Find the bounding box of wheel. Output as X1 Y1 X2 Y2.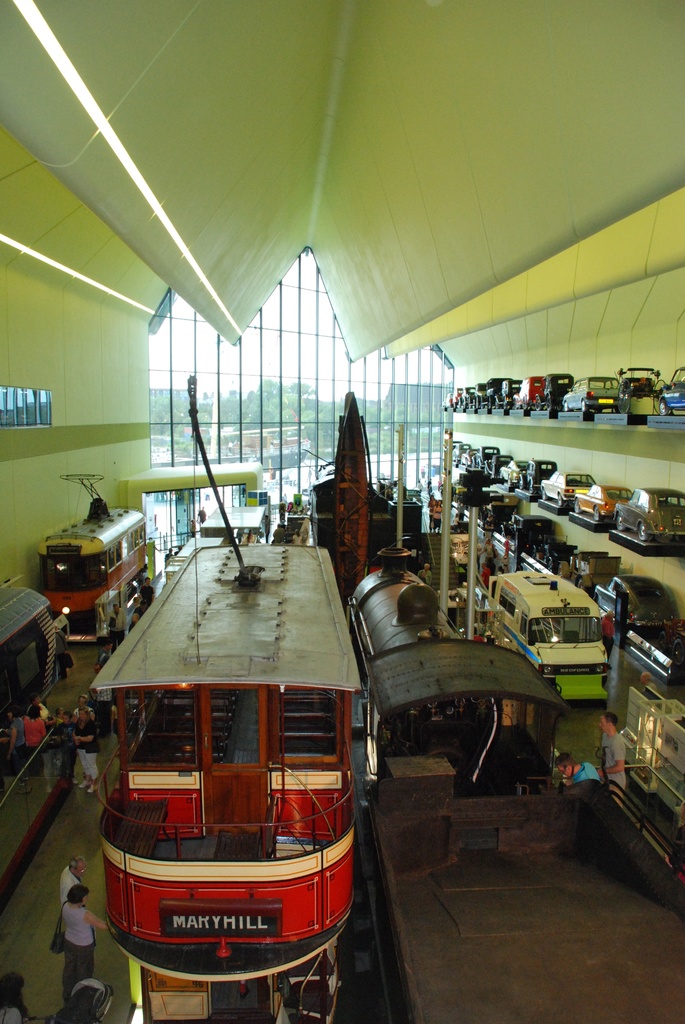
507 474 508 486.
